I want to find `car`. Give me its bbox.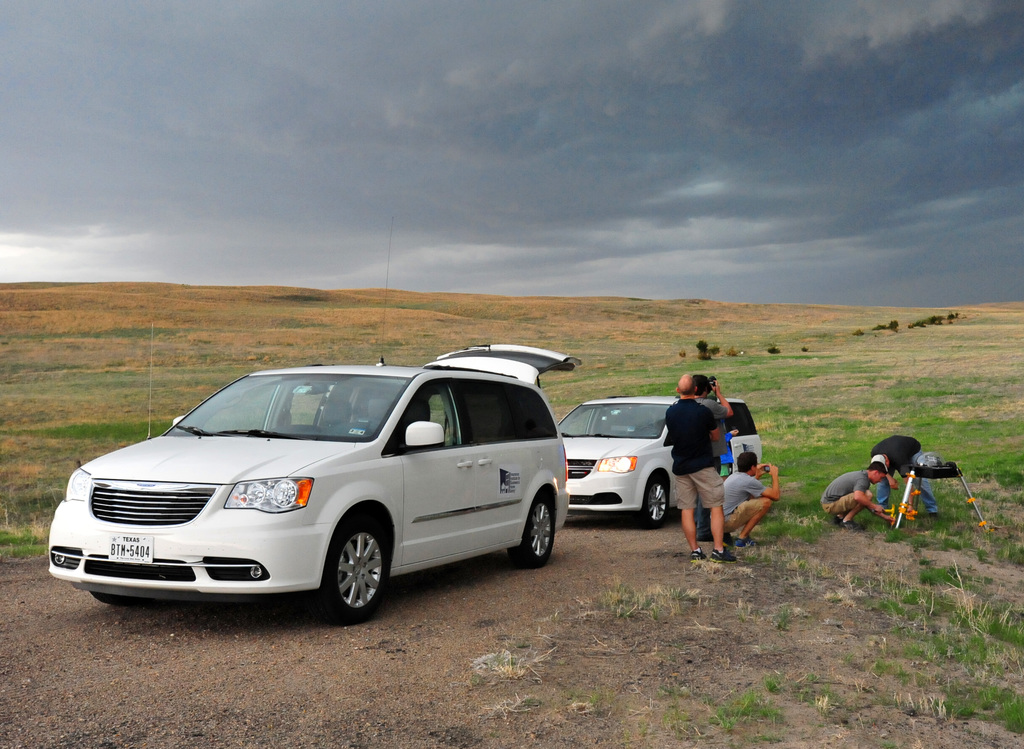
{"x1": 45, "y1": 342, "x2": 582, "y2": 625}.
